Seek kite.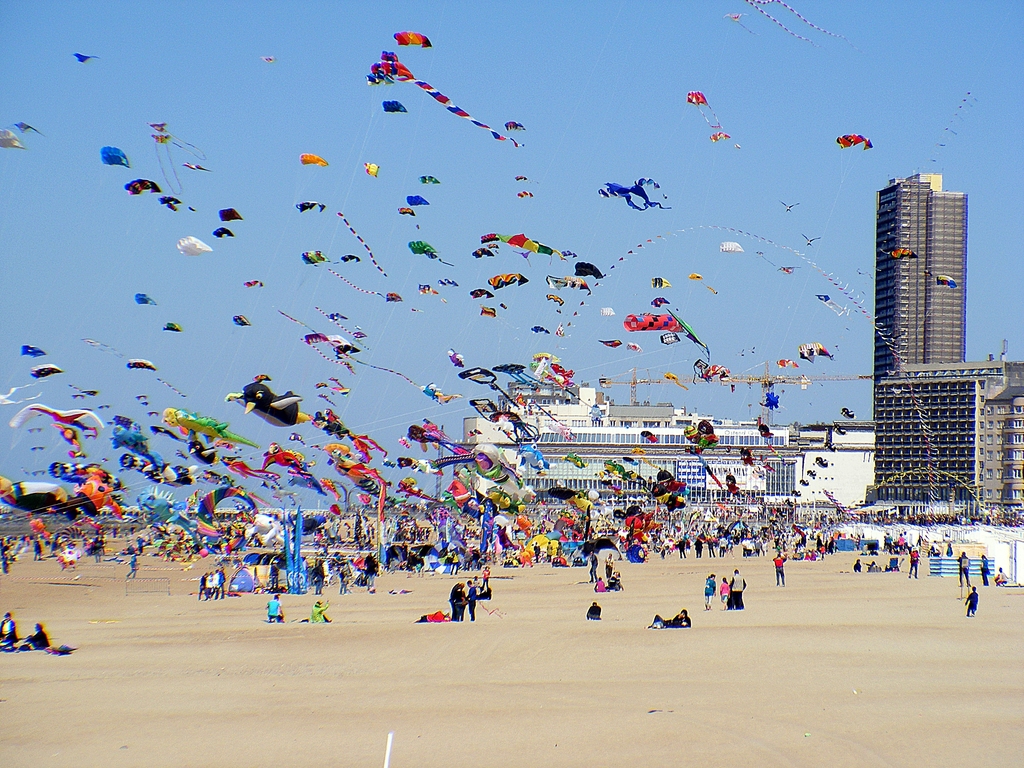
region(133, 291, 159, 311).
